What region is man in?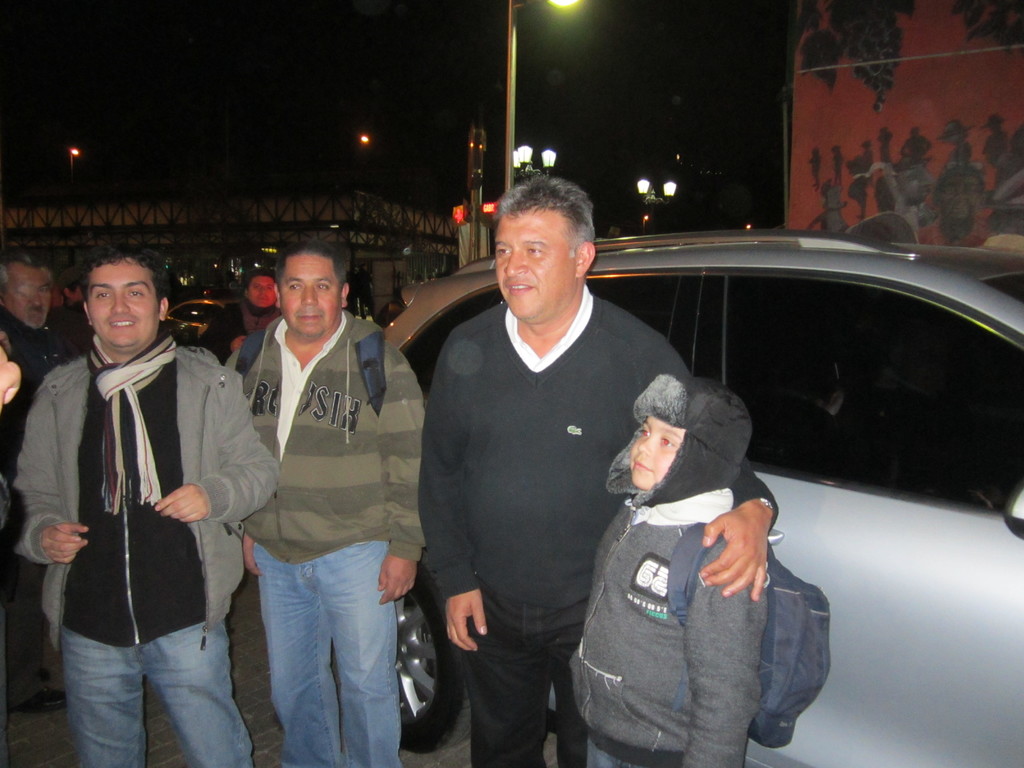
region(847, 156, 933, 233).
